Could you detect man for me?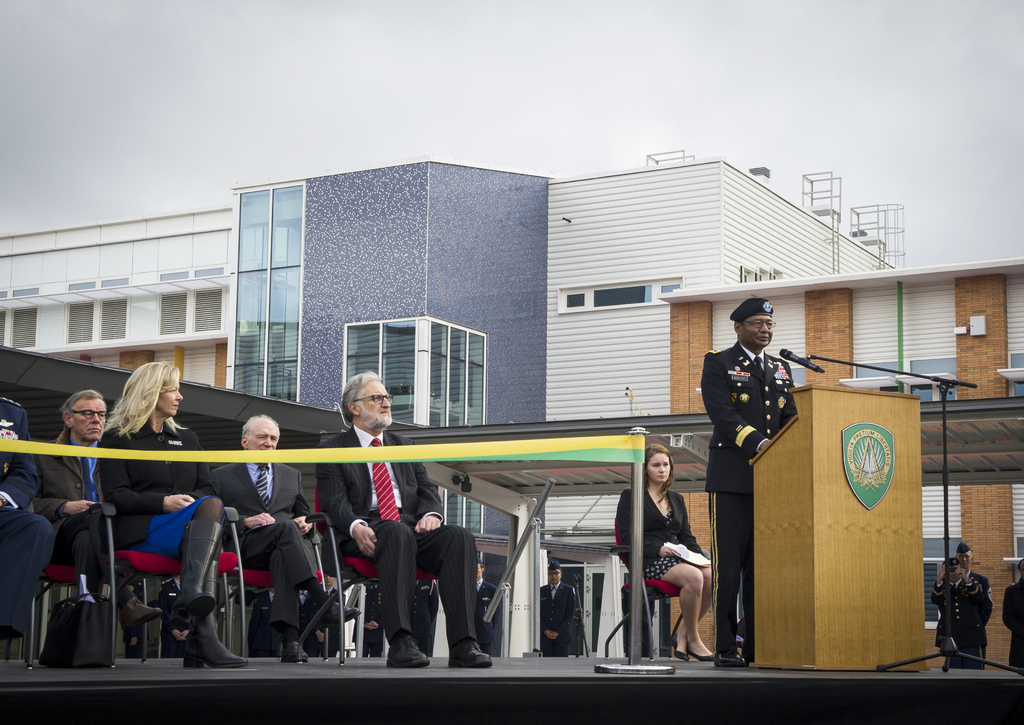
Detection result: BBox(930, 560, 984, 670).
